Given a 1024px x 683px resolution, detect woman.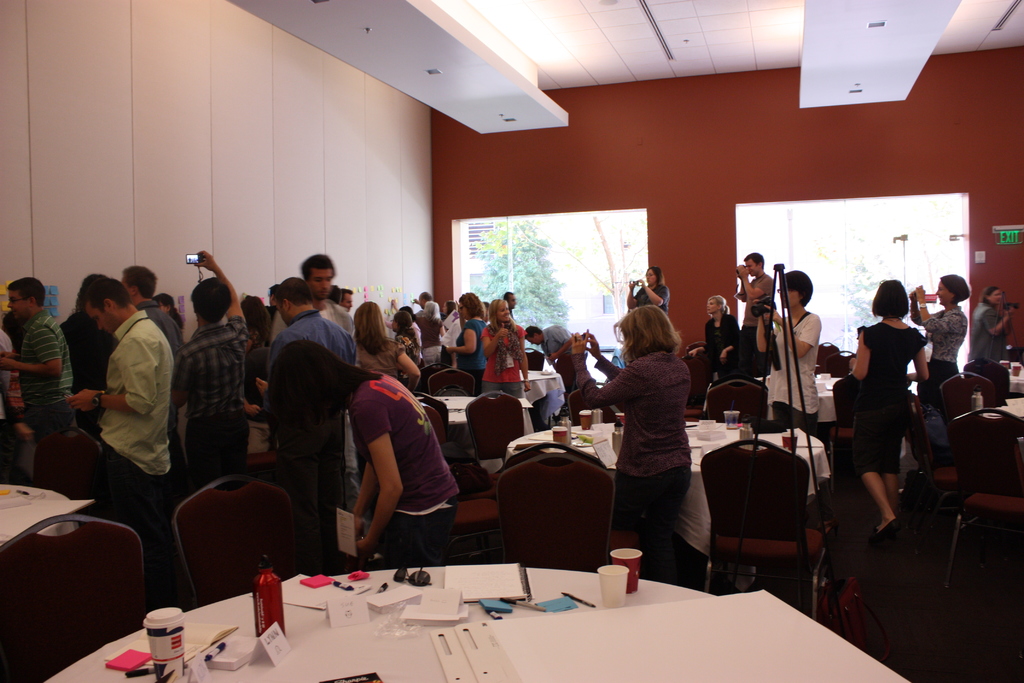
bbox(351, 294, 428, 388).
